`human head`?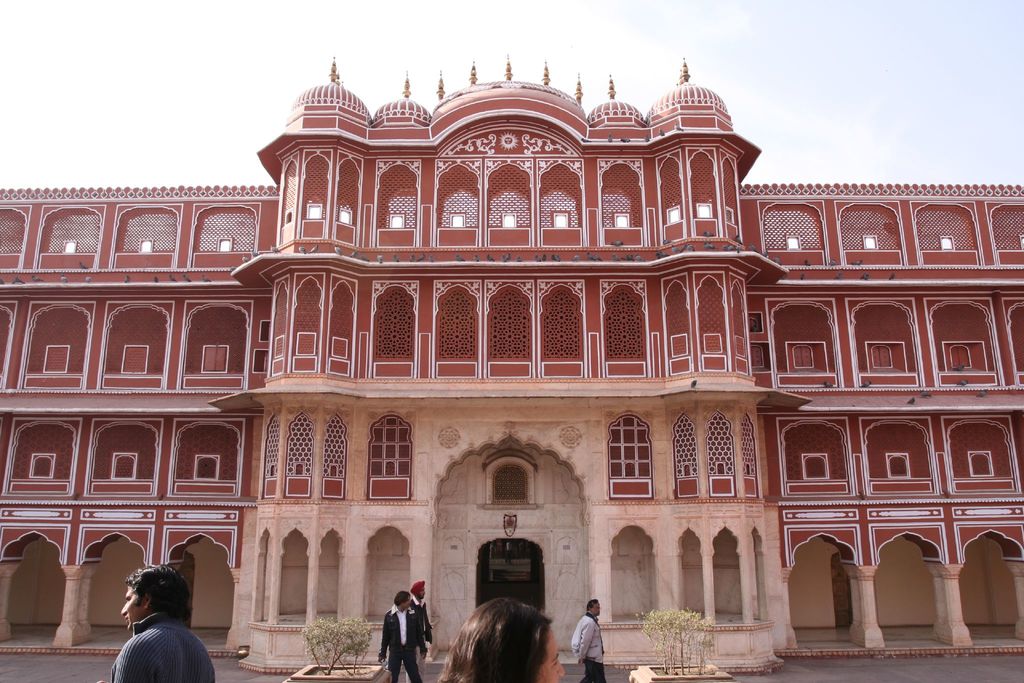
[589,598,602,614]
